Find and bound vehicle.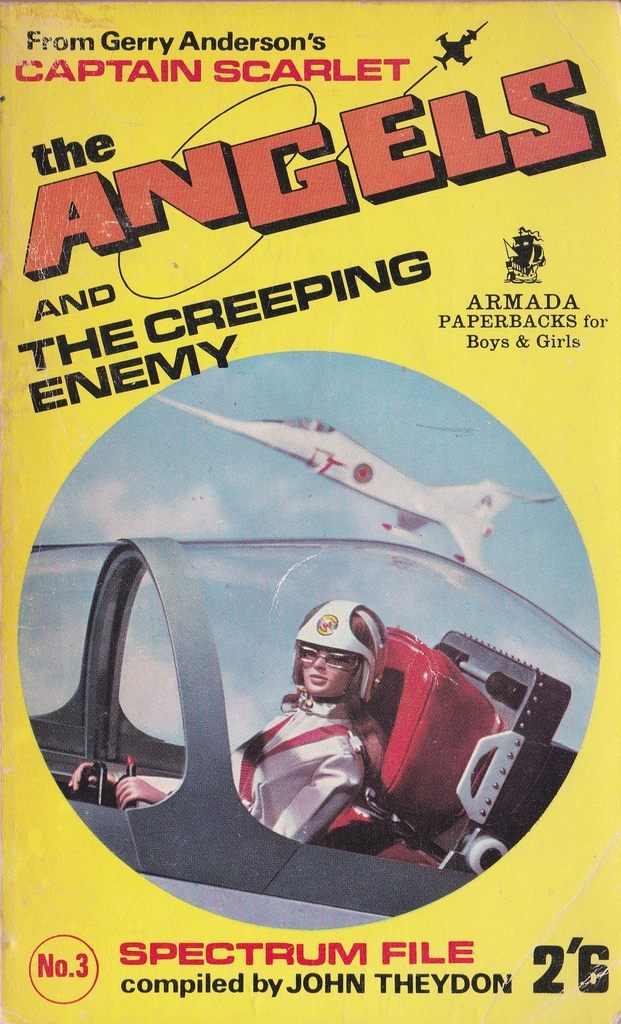
Bound: x1=17 y1=540 x2=599 y2=929.
